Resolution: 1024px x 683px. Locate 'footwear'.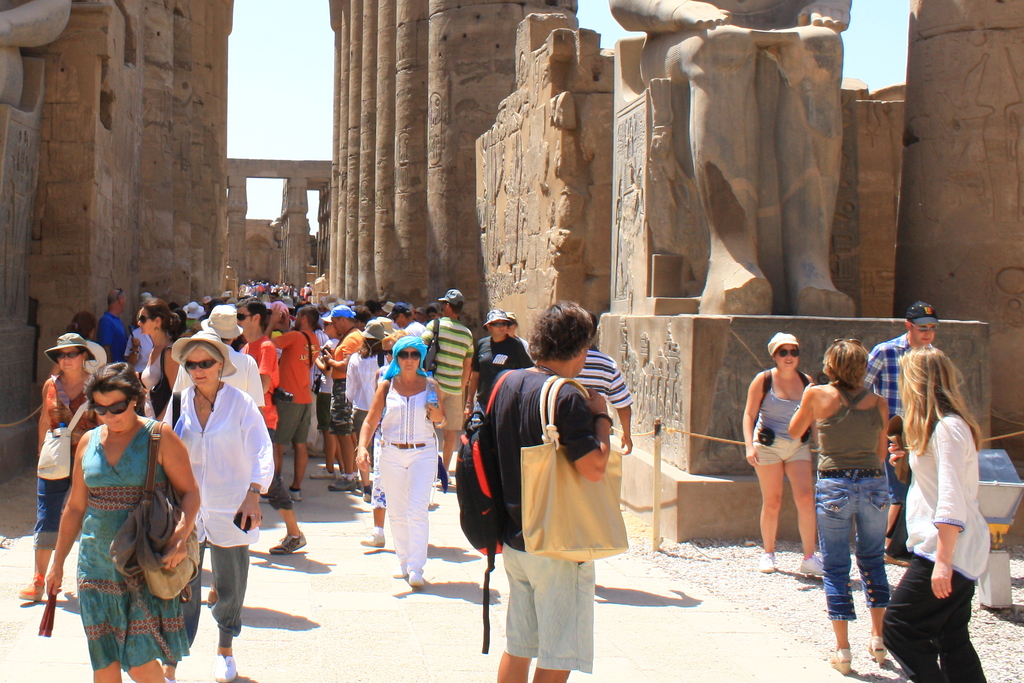
(x1=18, y1=578, x2=40, y2=600).
